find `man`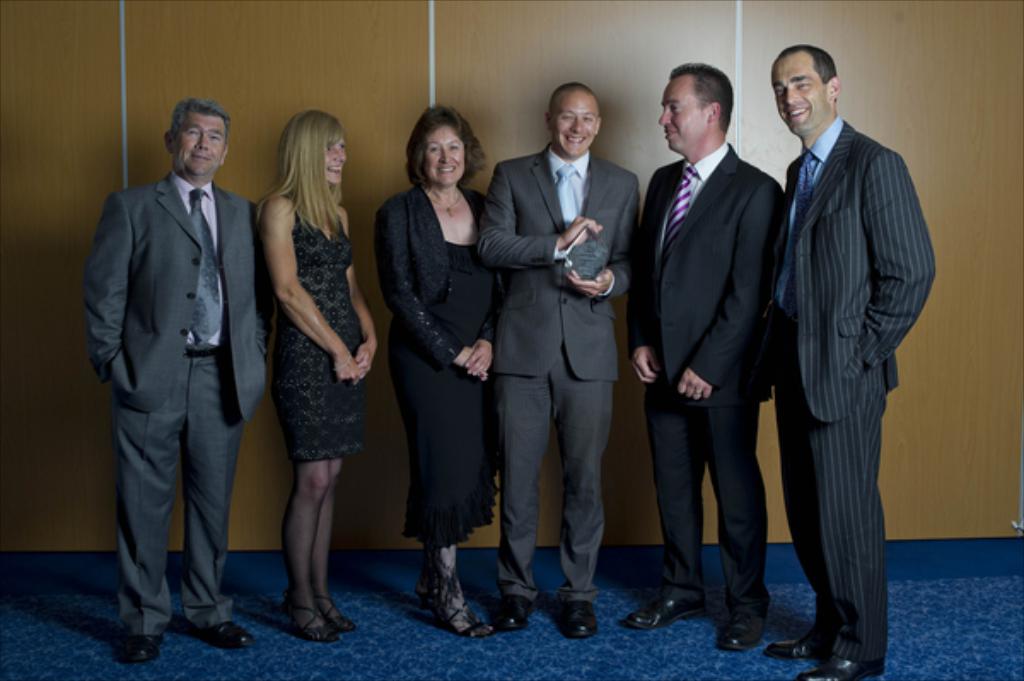
625/56/773/649
